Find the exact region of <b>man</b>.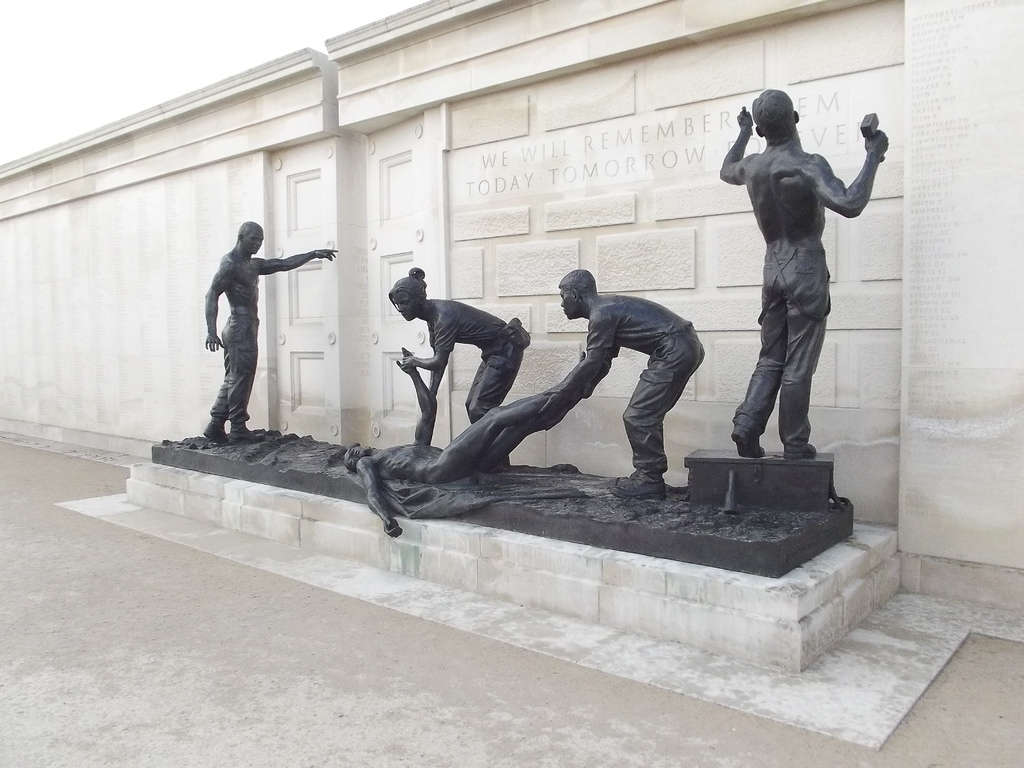
Exact region: BBox(715, 81, 888, 471).
